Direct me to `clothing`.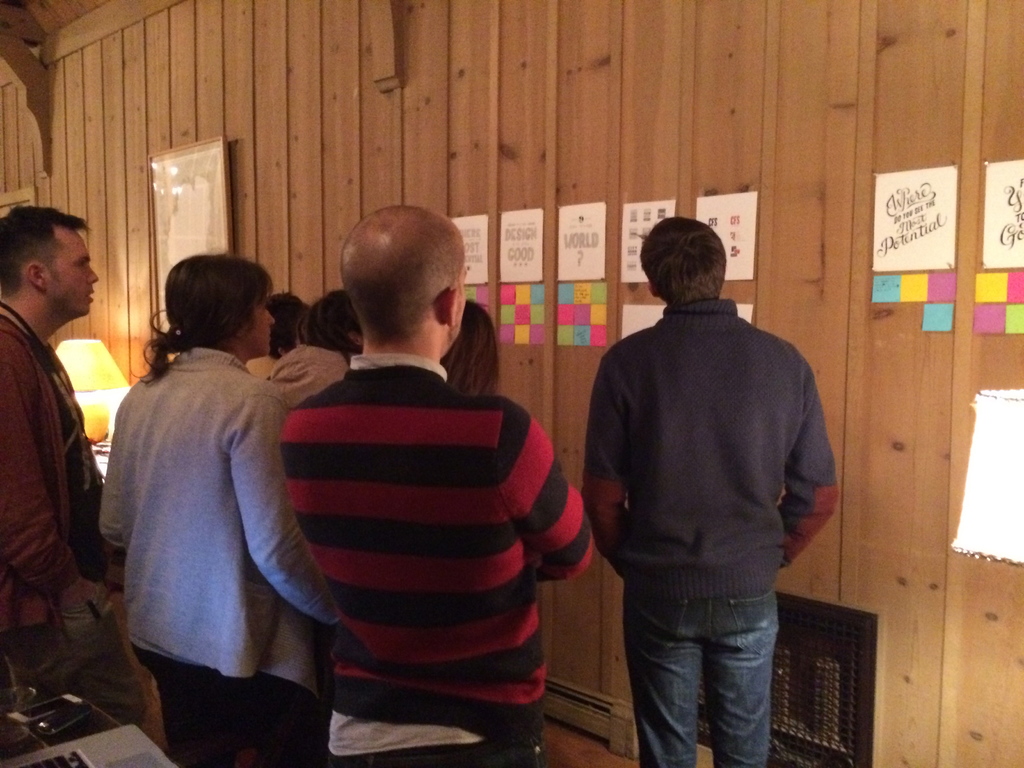
Direction: <region>95, 338, 339, 767</region>.
